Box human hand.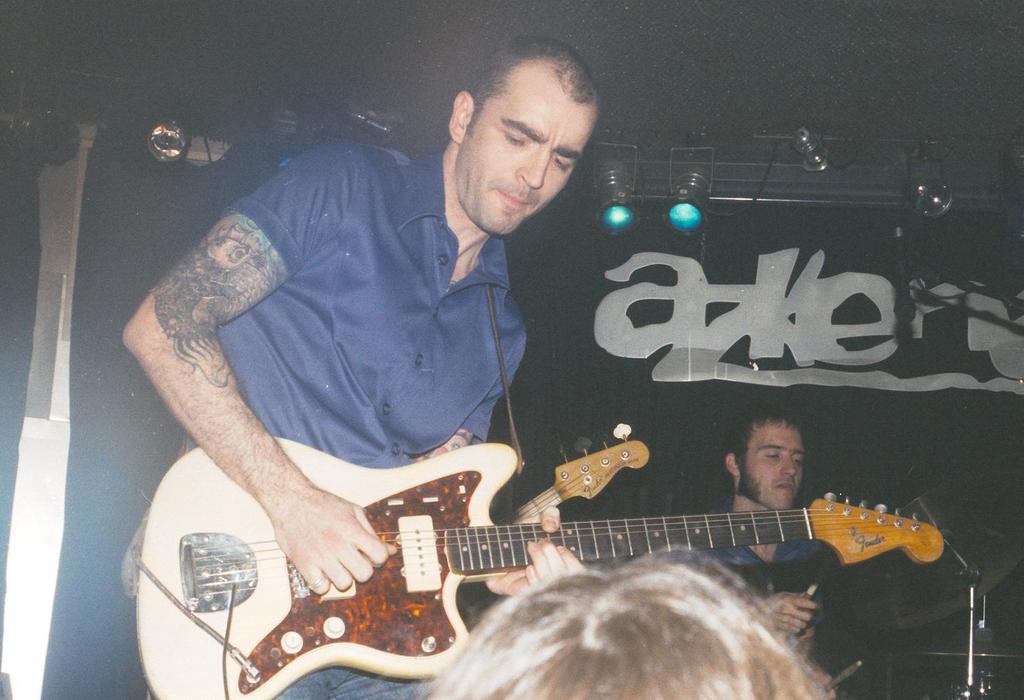
[245,475,405,640].
